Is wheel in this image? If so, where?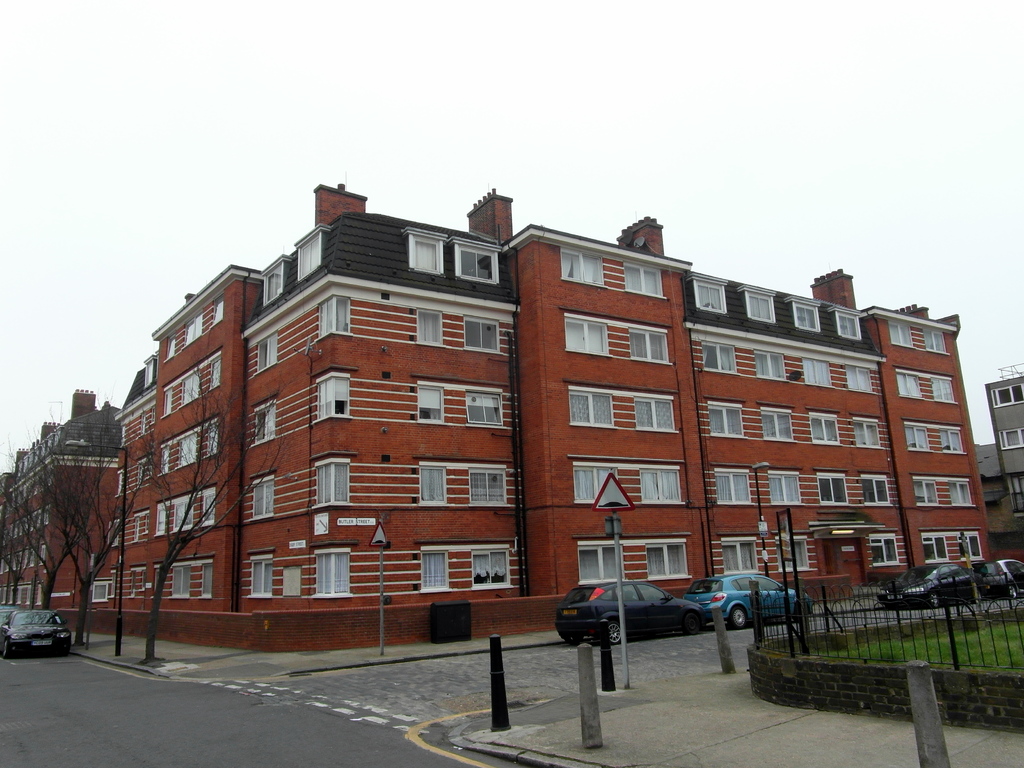
Yes, at l=1007, t=587, r=1021, b=598.
